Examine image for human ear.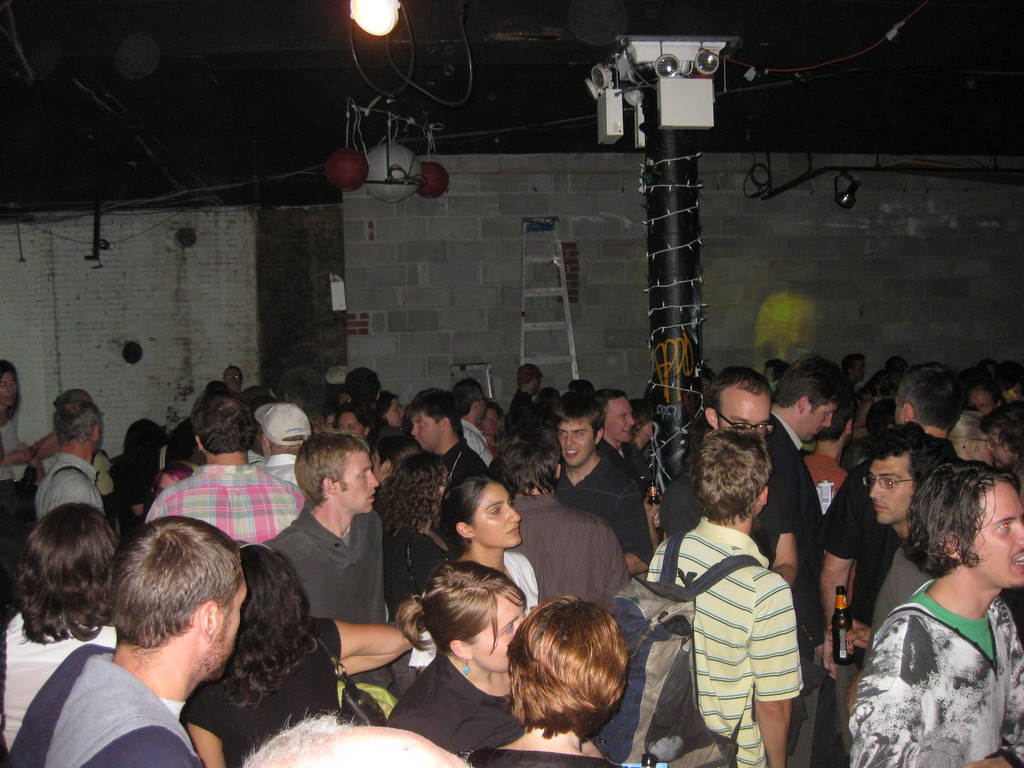
Examination result: 324:477:337:495.
